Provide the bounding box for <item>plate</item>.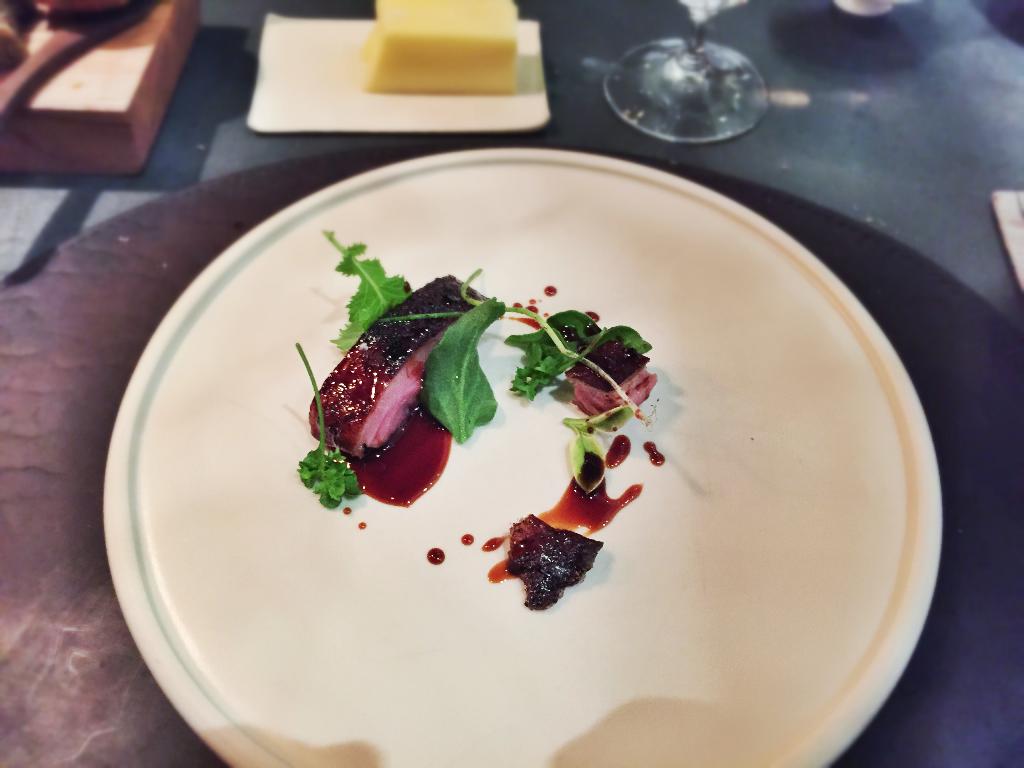
crop(106, 147, 943, 767).
